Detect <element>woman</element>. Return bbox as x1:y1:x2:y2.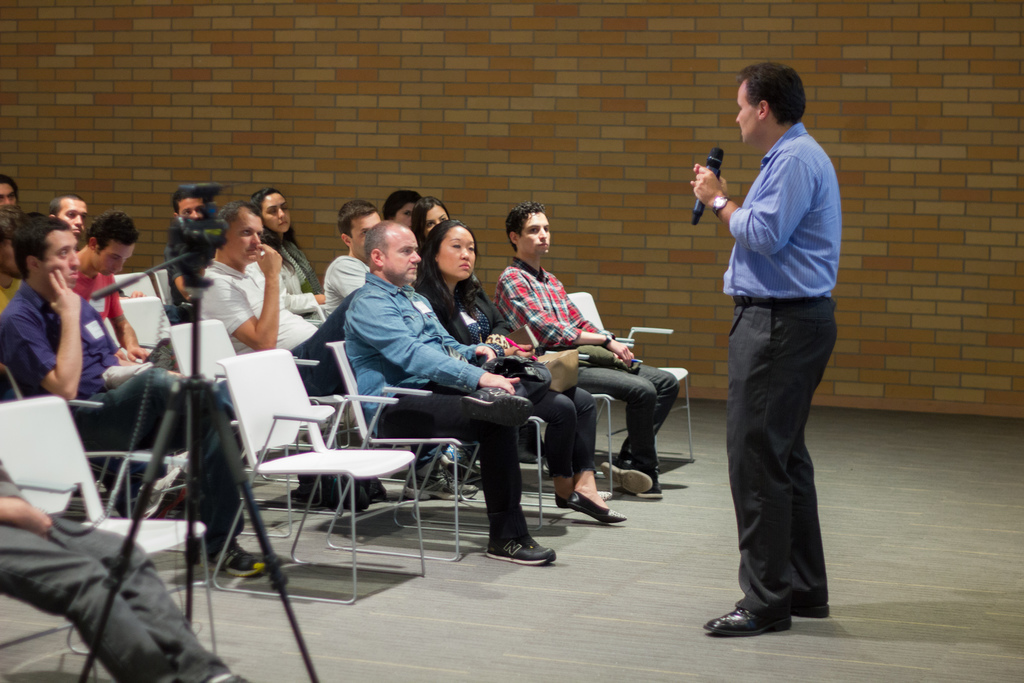
440:205:634:529.
